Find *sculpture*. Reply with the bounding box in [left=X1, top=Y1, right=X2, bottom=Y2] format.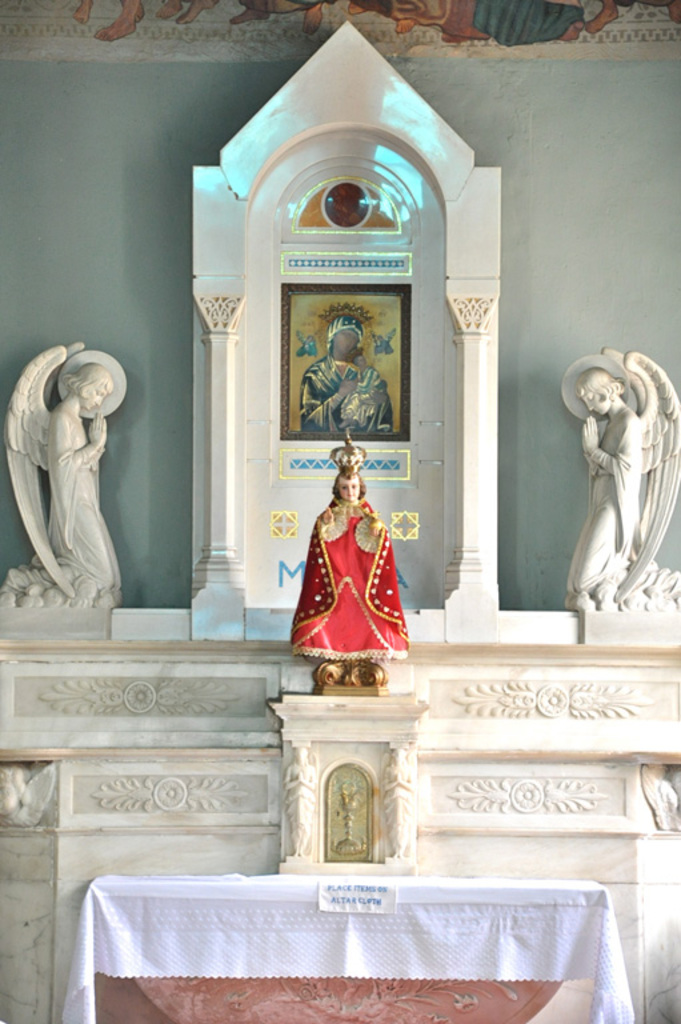
[left=284, top=435, right=396, bottom=659].
